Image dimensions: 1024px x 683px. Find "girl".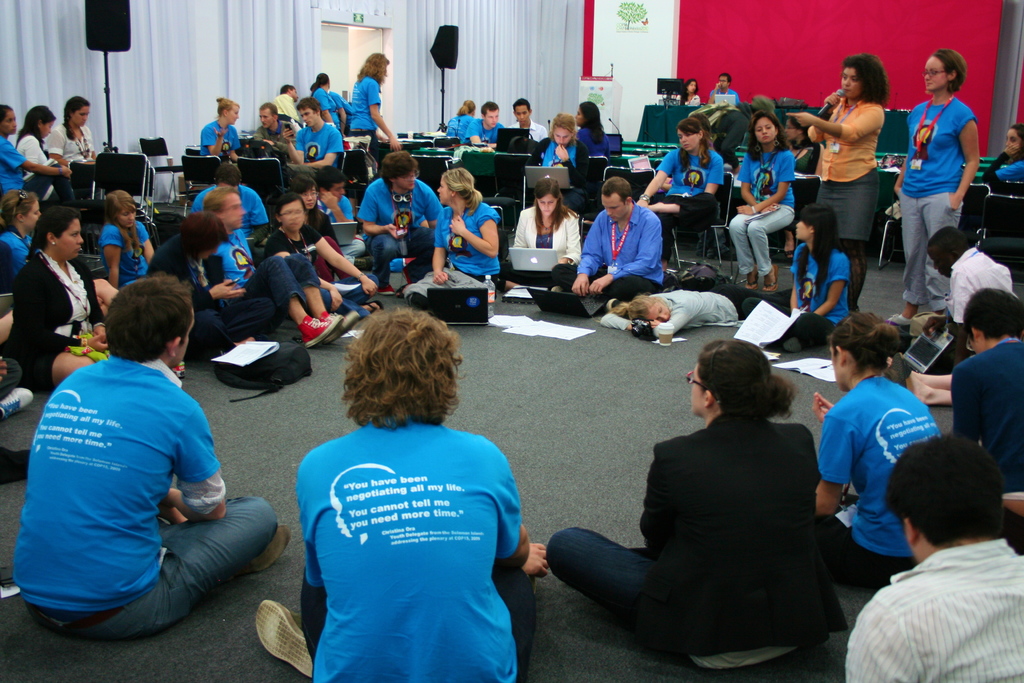
region(348, 52, 404, 168).
